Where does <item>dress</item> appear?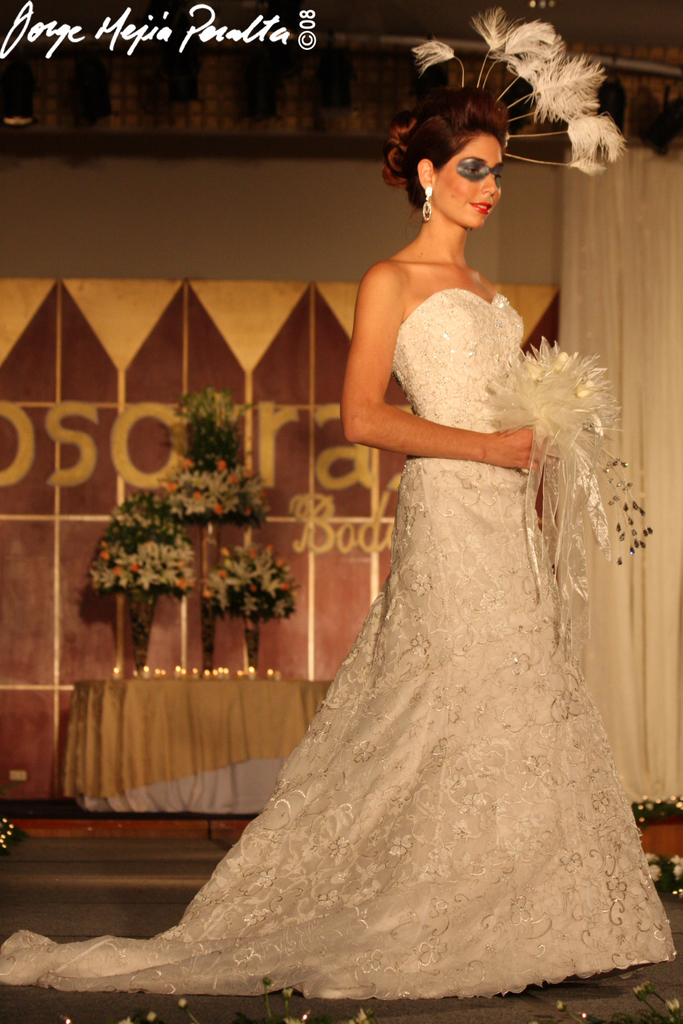
Appears at box(0, 291, 671, 995).
